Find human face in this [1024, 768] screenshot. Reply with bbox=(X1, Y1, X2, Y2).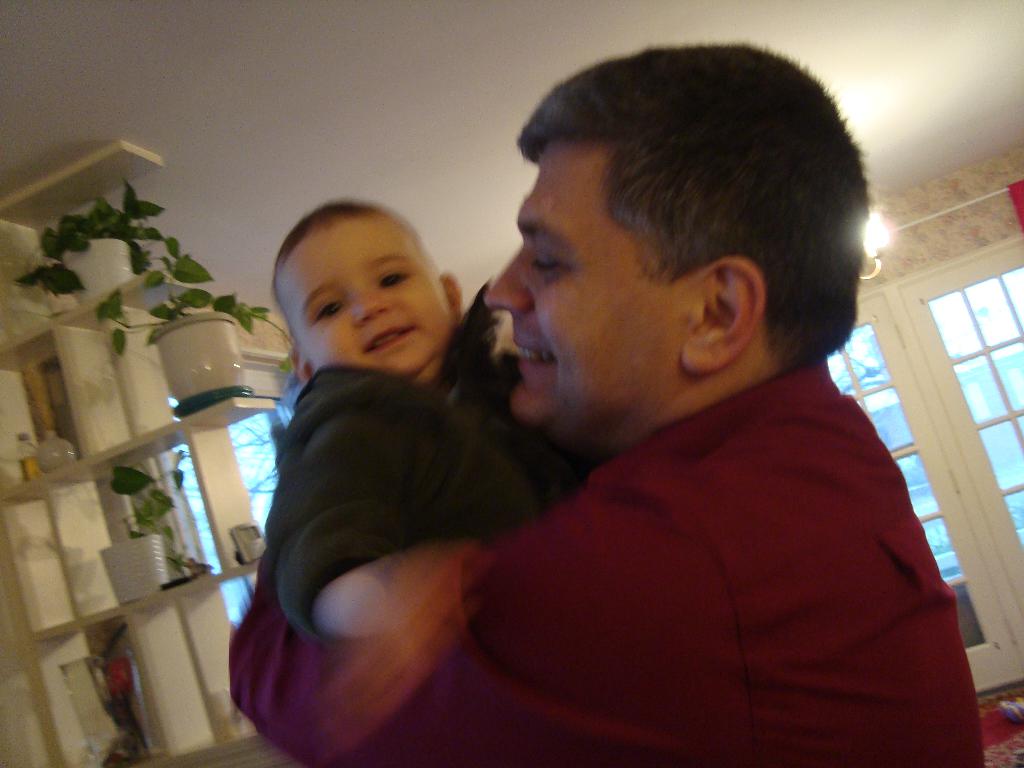
bbox=(280, 214, 454, 376).
